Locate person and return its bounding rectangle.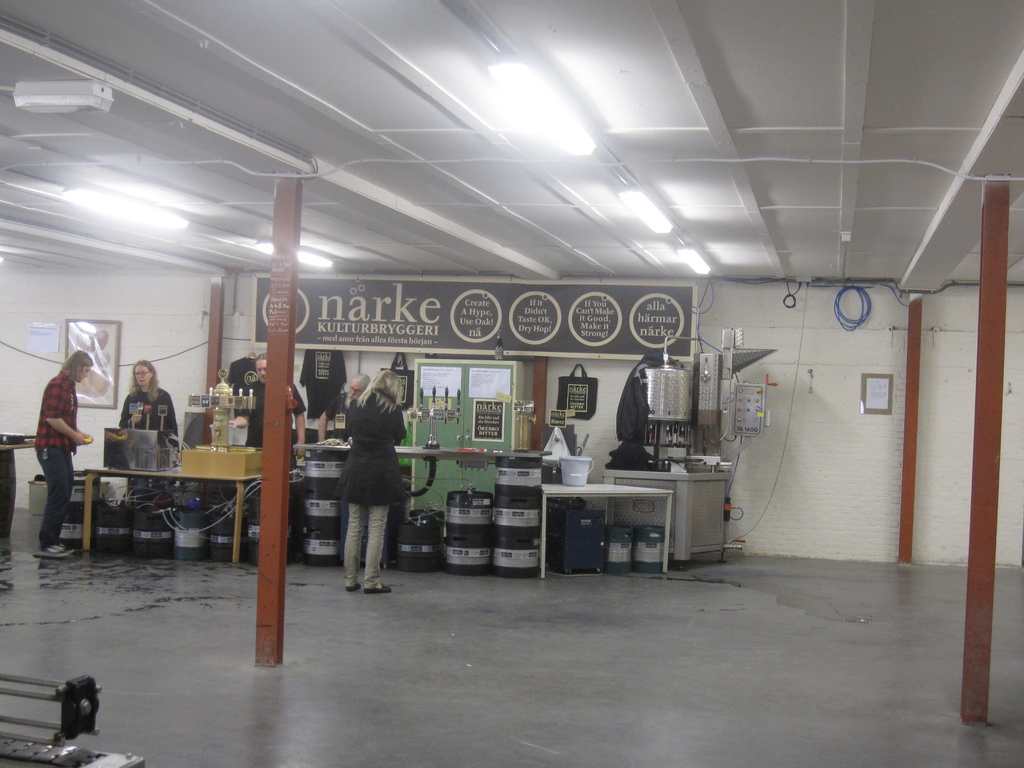
box=[314, 376, 367, 441].
